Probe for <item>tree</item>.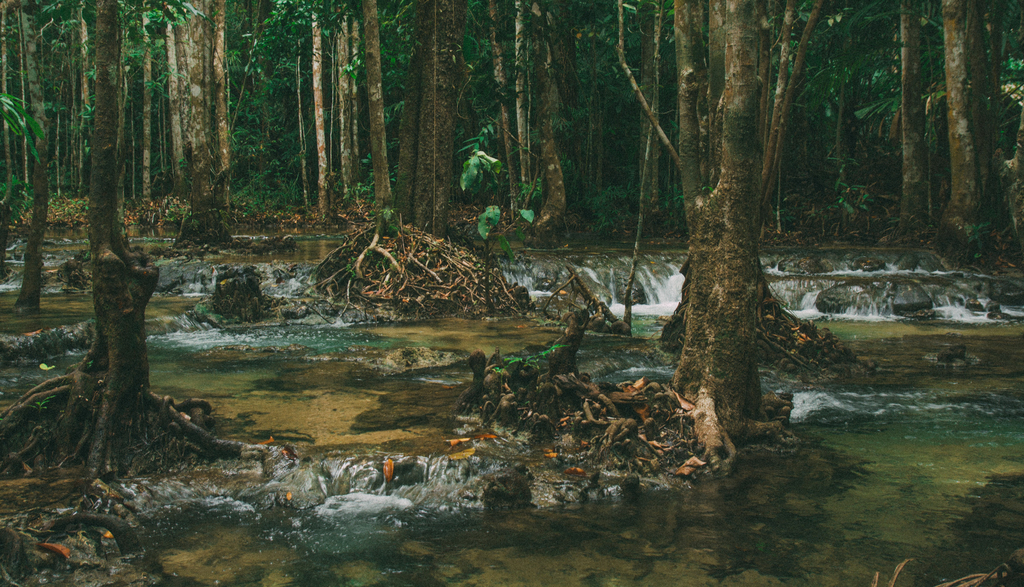
Probe result: <region>0, 0, 240, 494</region>.
